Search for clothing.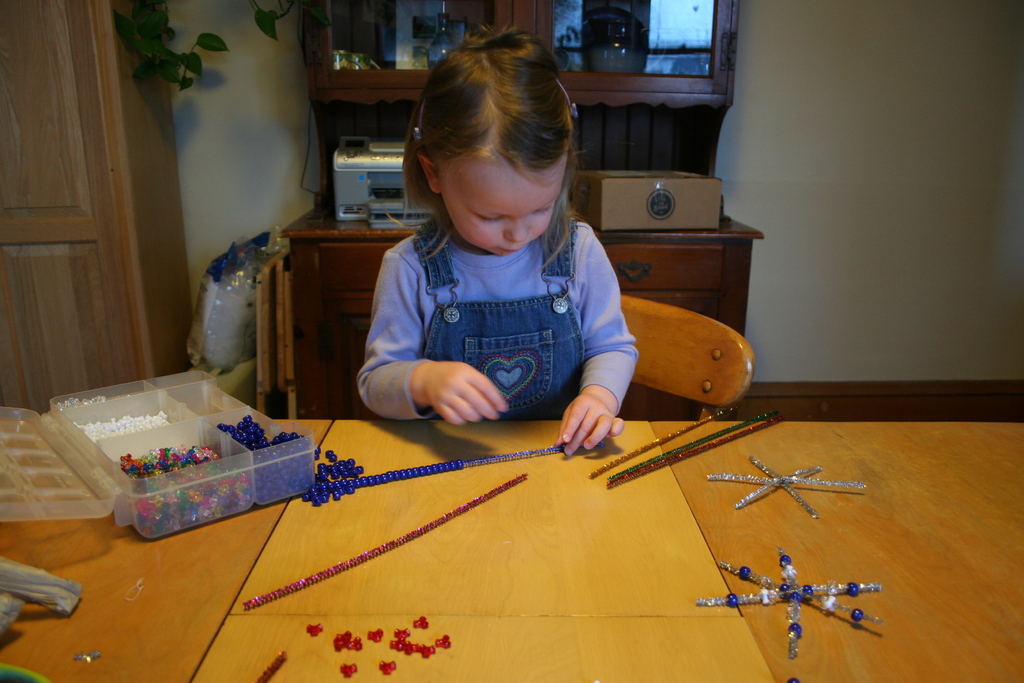
Found at Rect(367, 172, 637, 395).
